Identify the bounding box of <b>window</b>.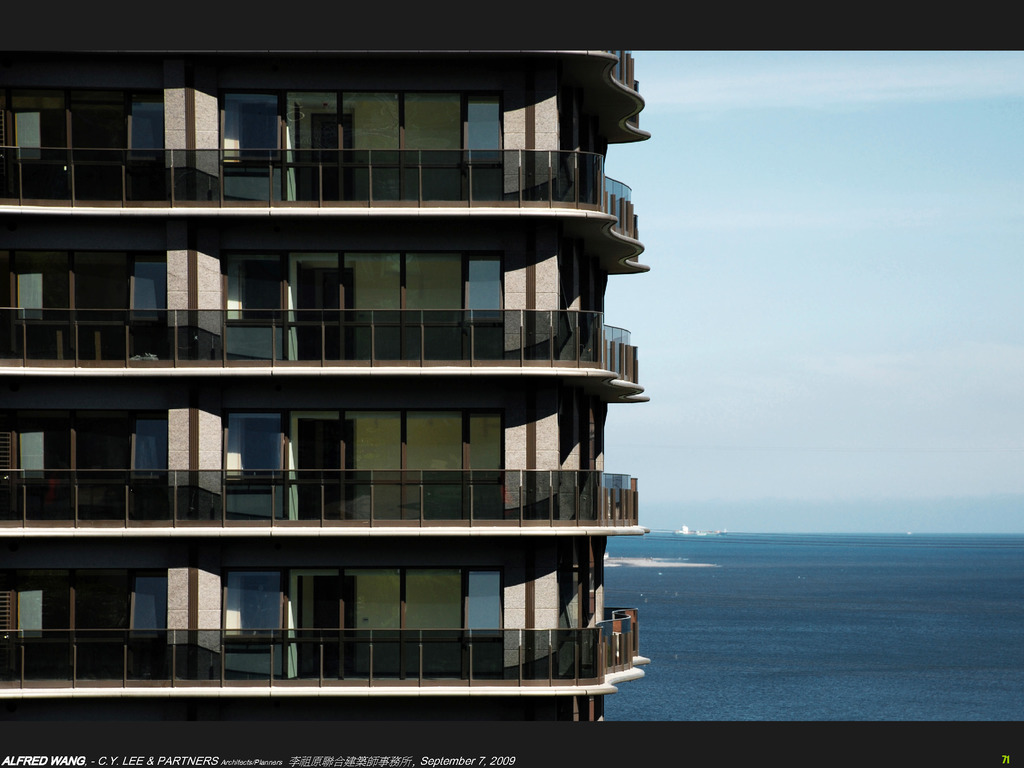
x1=132, y1=575, x2=170, y2=634.
